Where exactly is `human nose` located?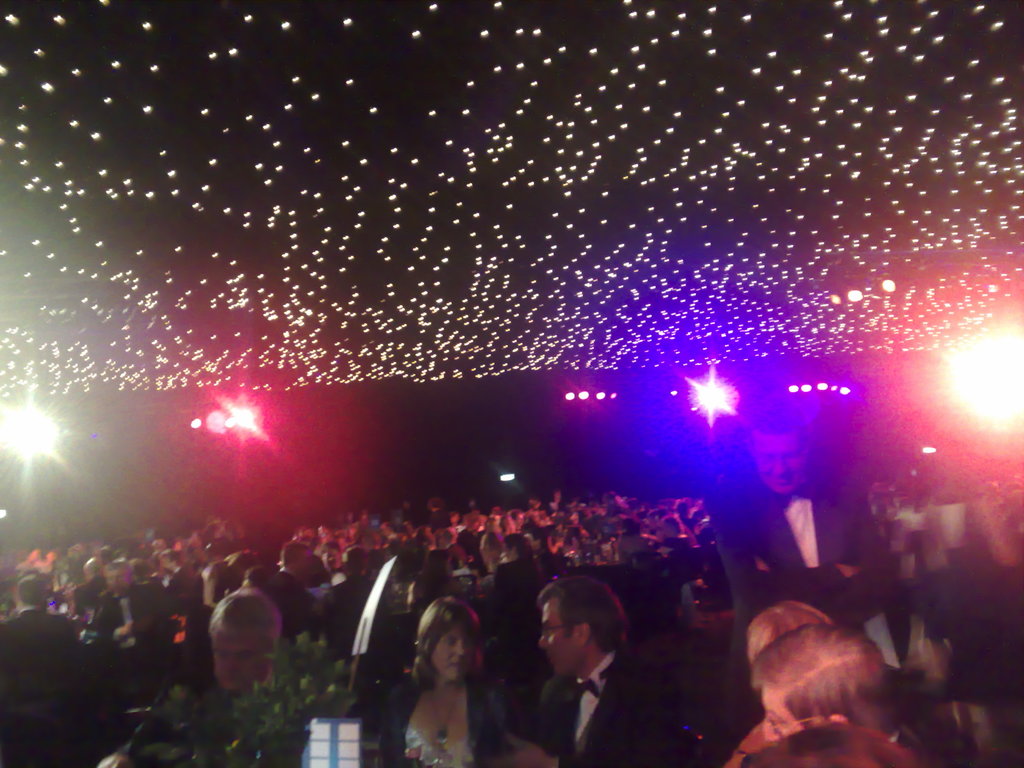
Its bounding box is 223,657,237,671.
